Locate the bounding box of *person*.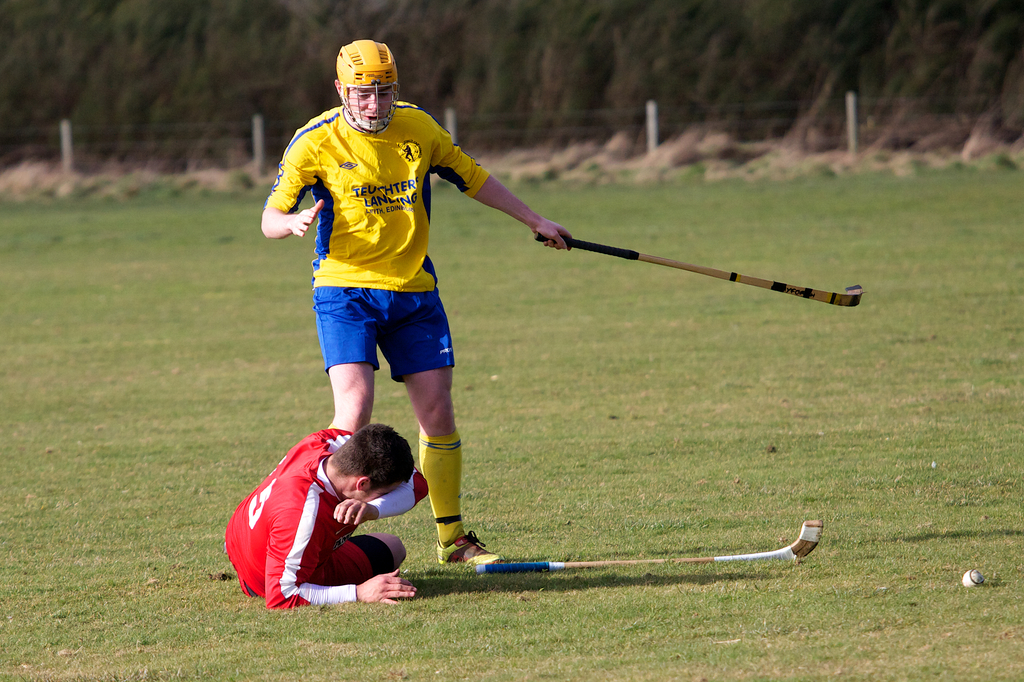
Bounding box: [x1=231, y1=402, x2=426, y2=616].
